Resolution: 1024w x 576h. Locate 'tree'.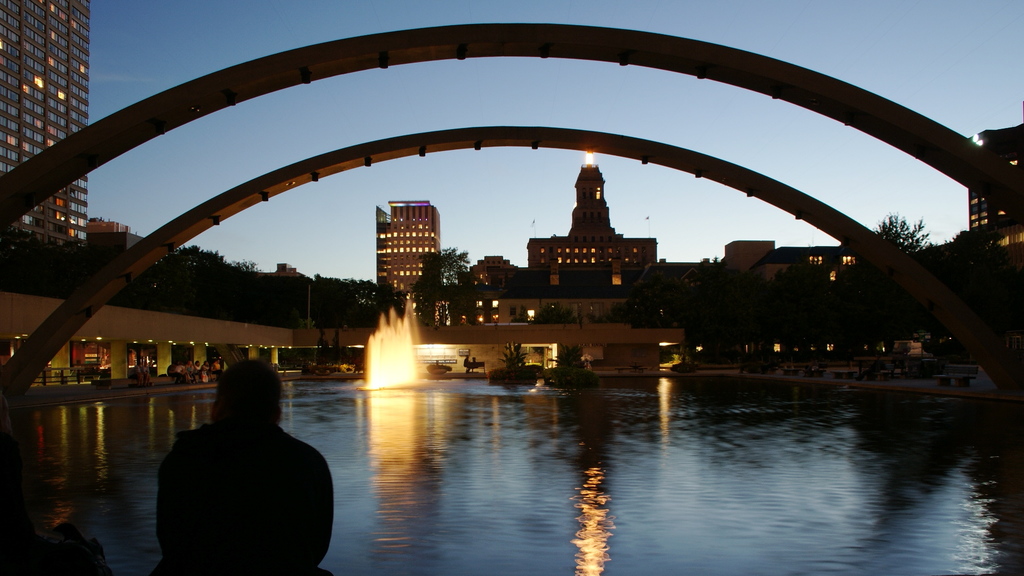
<box>413,249,472,327</box>.
